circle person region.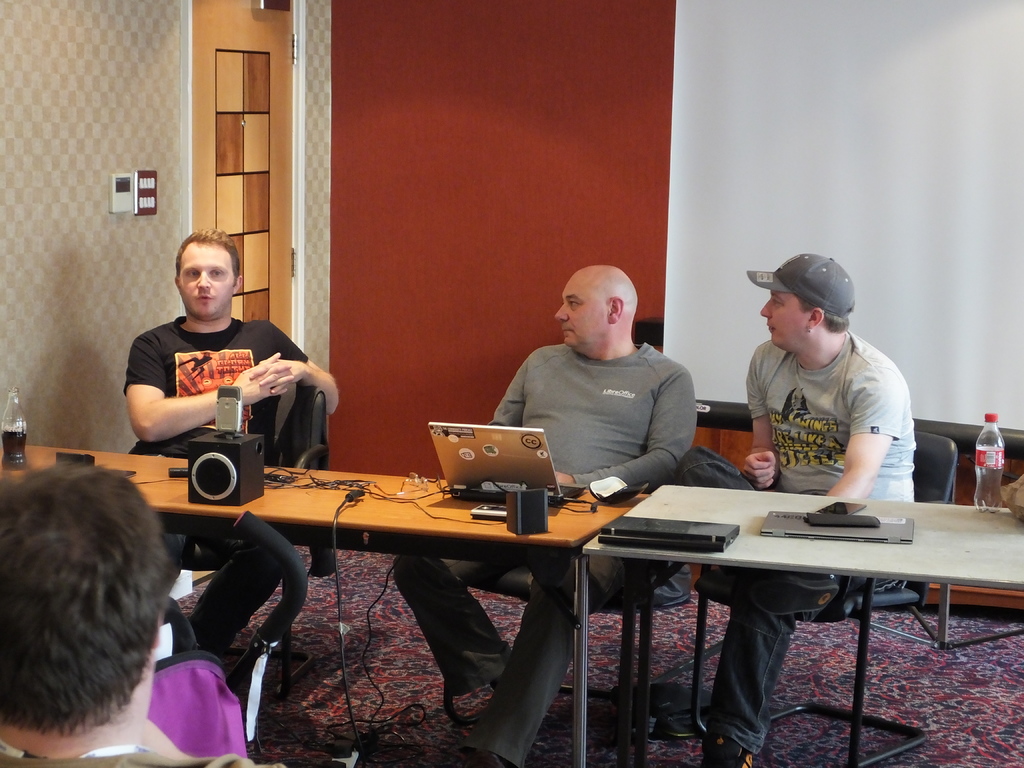
Region: BBox(678, 250, 915, 767).
